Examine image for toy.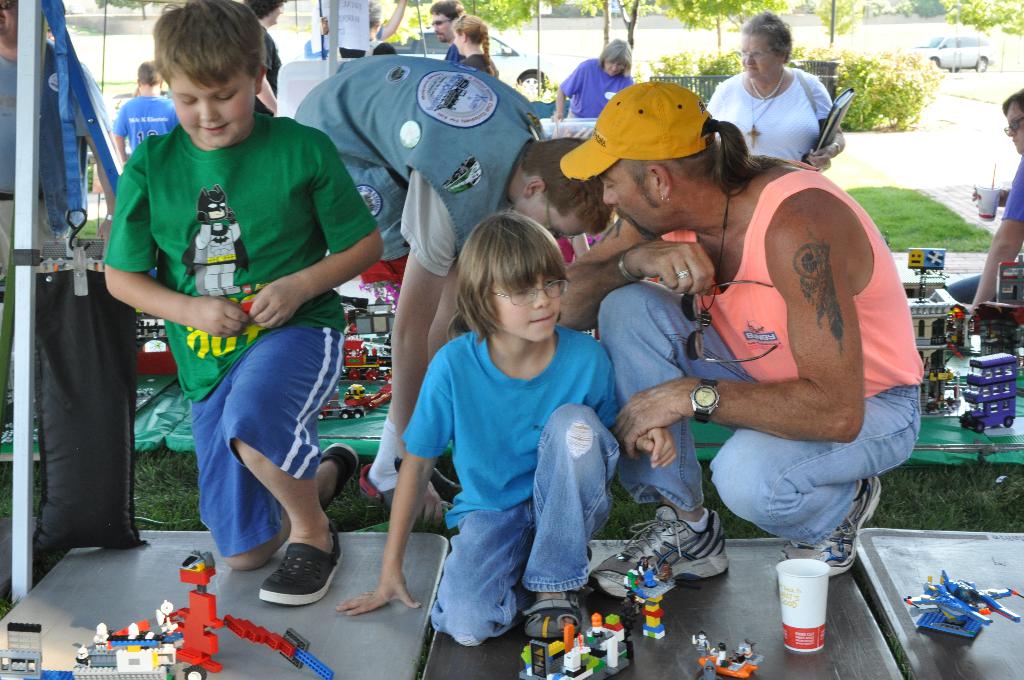
Examination result: <box>70,79,124,152</box>.
